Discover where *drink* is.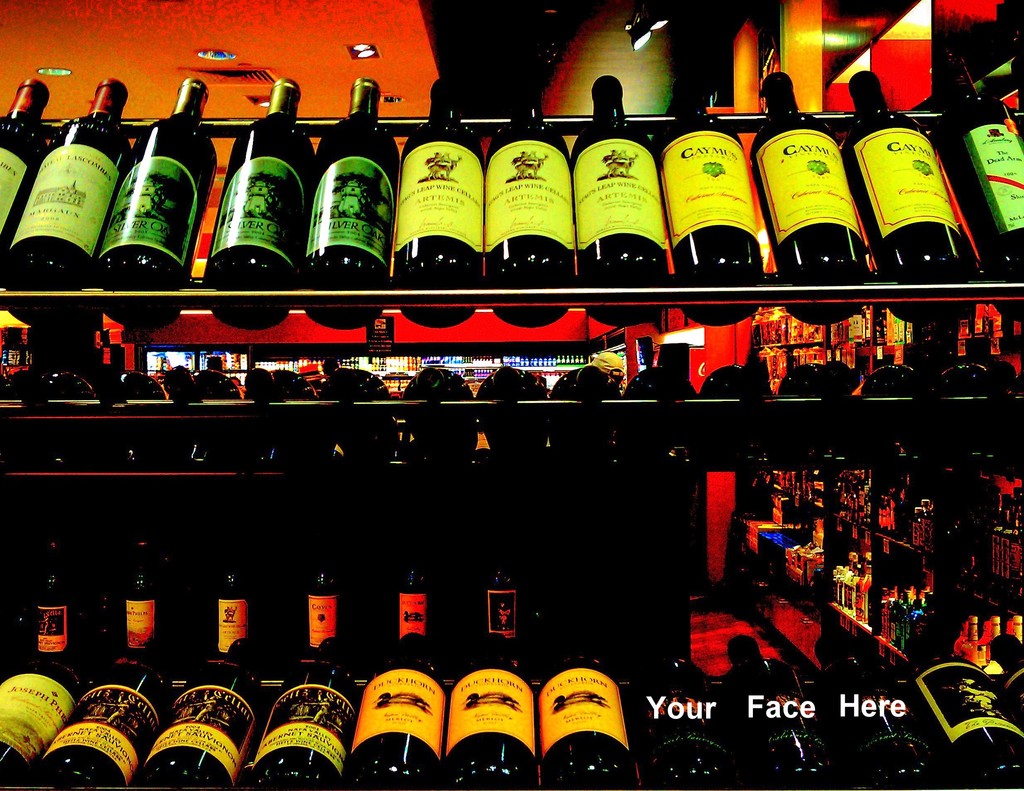
Discovered at region(726, 657, 832, 786).
